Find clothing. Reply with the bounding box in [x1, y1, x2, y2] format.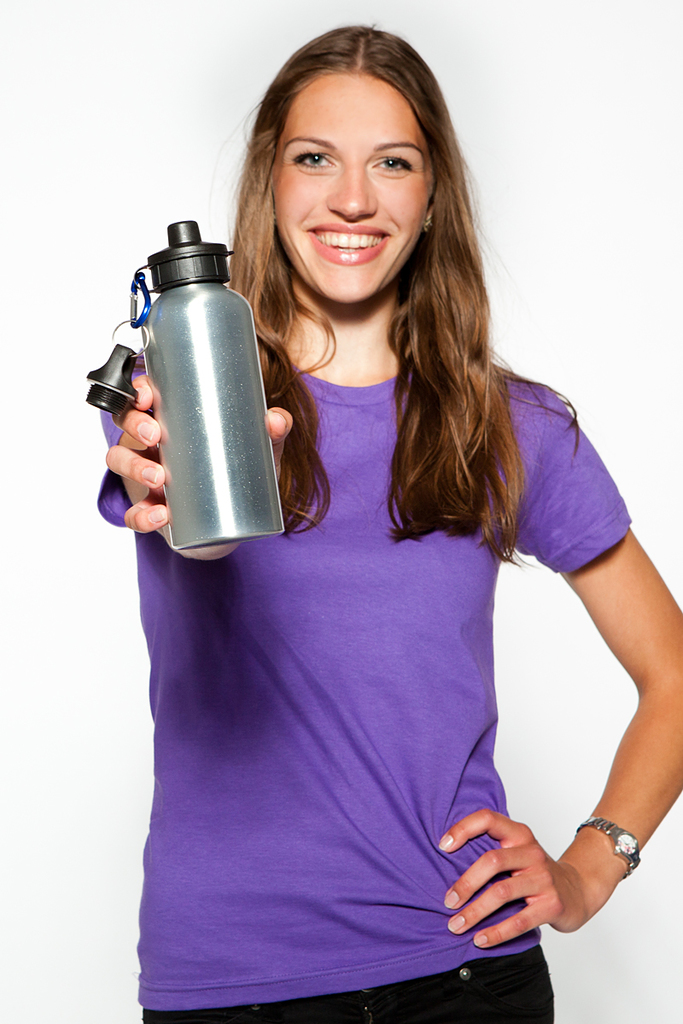
[134, 934, 556, 1023].
